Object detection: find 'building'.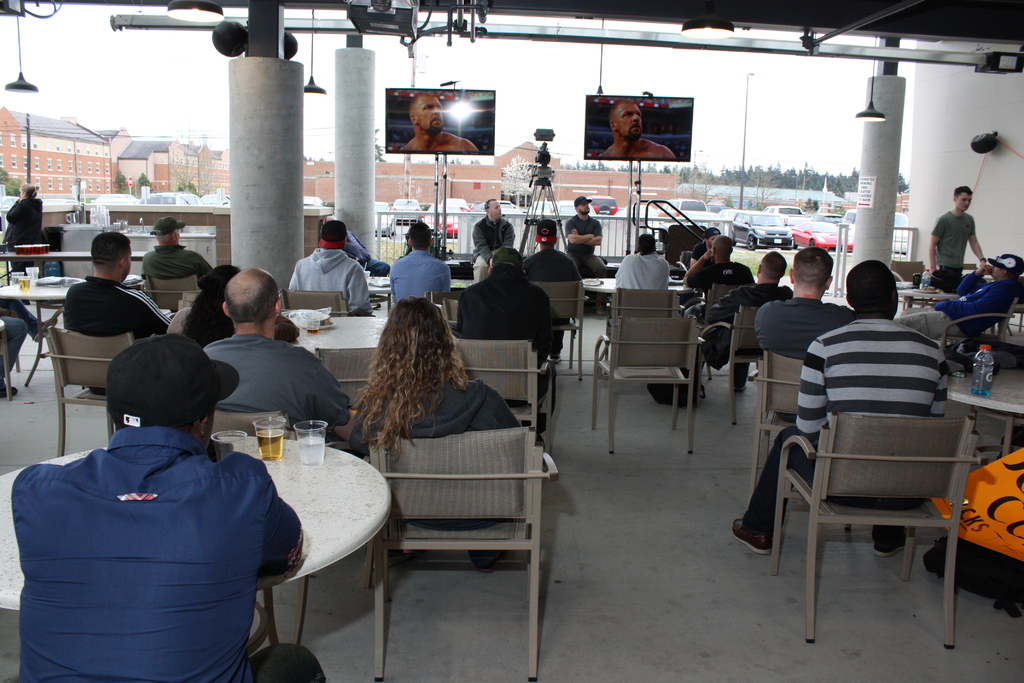
0, 107, 684, 211.
